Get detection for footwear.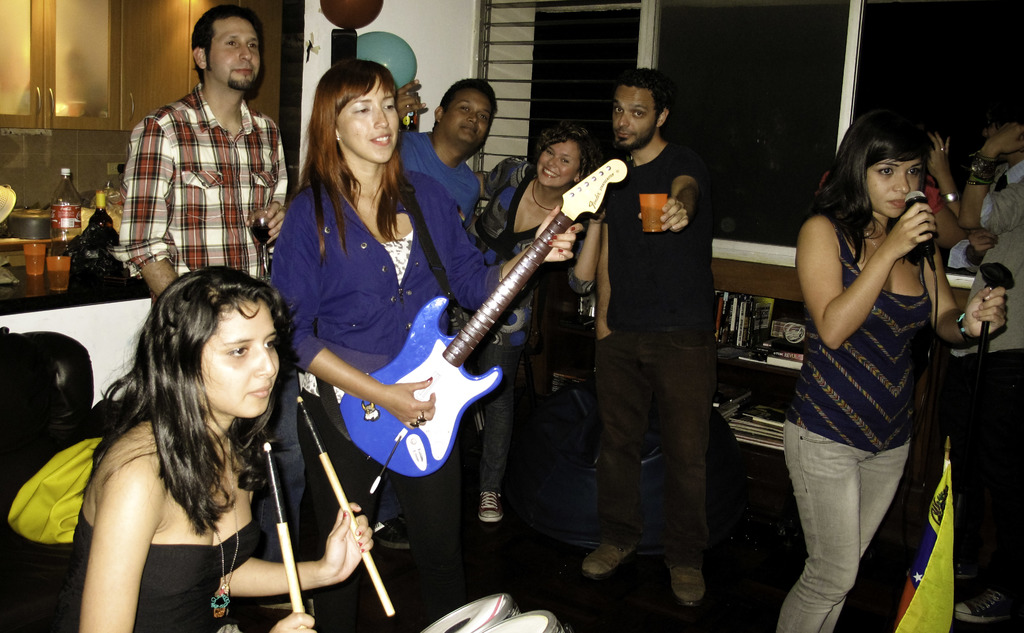
Detection: 477/487/504/525.
